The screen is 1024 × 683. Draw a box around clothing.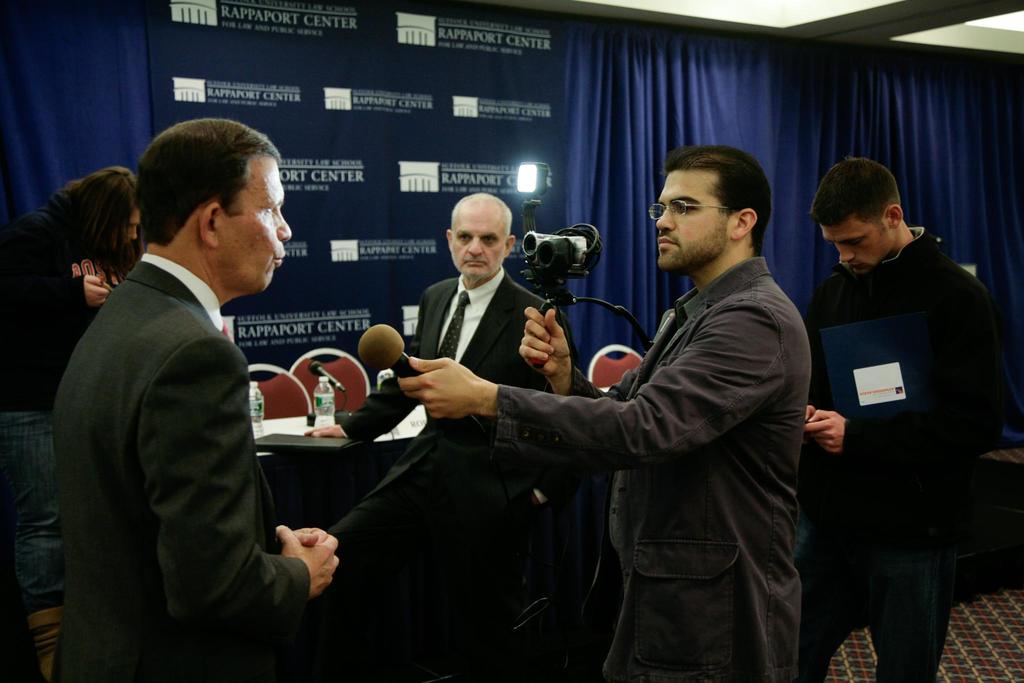
809:218:990:494.
